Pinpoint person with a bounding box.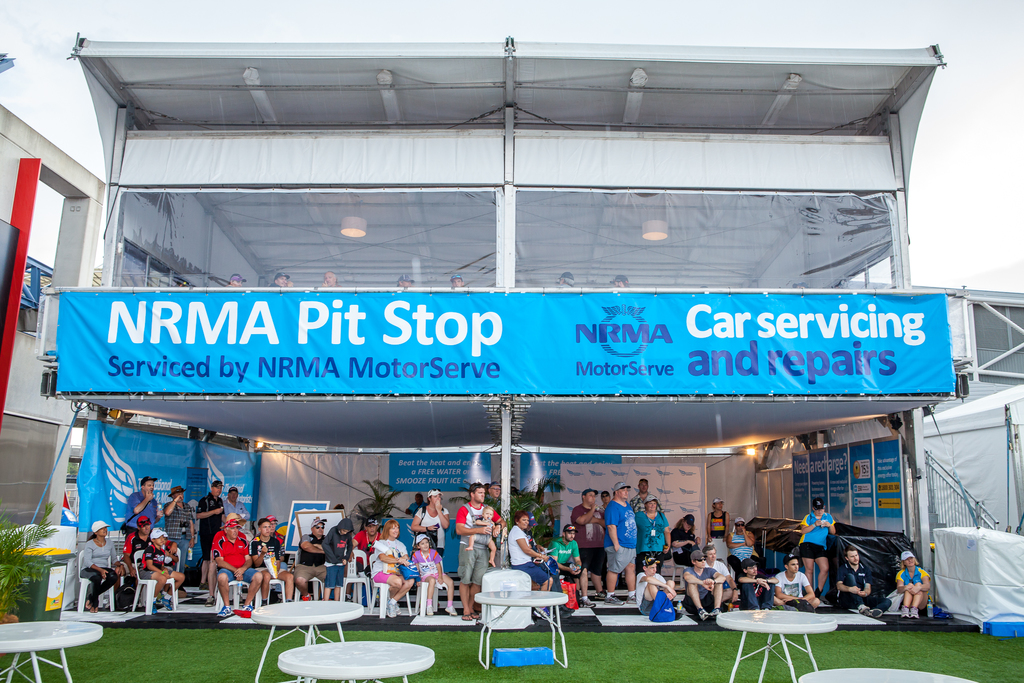
l=266, t=270, r=294, b=288.
